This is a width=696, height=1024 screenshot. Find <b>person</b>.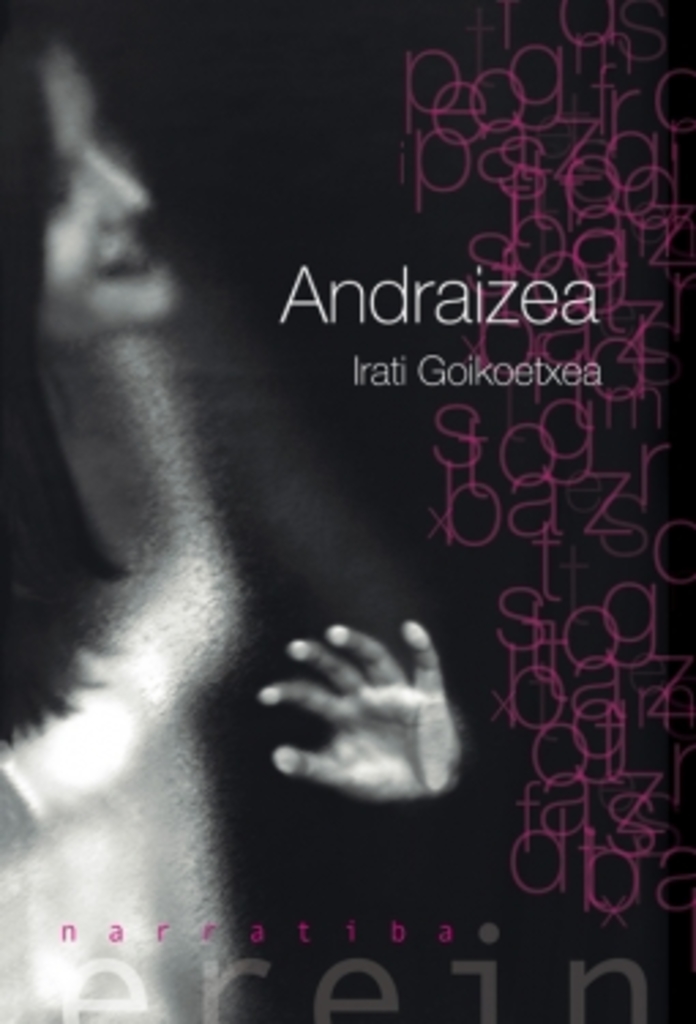
Bounding box: (x1=0, y1=0, x2=475, y2=1021).
